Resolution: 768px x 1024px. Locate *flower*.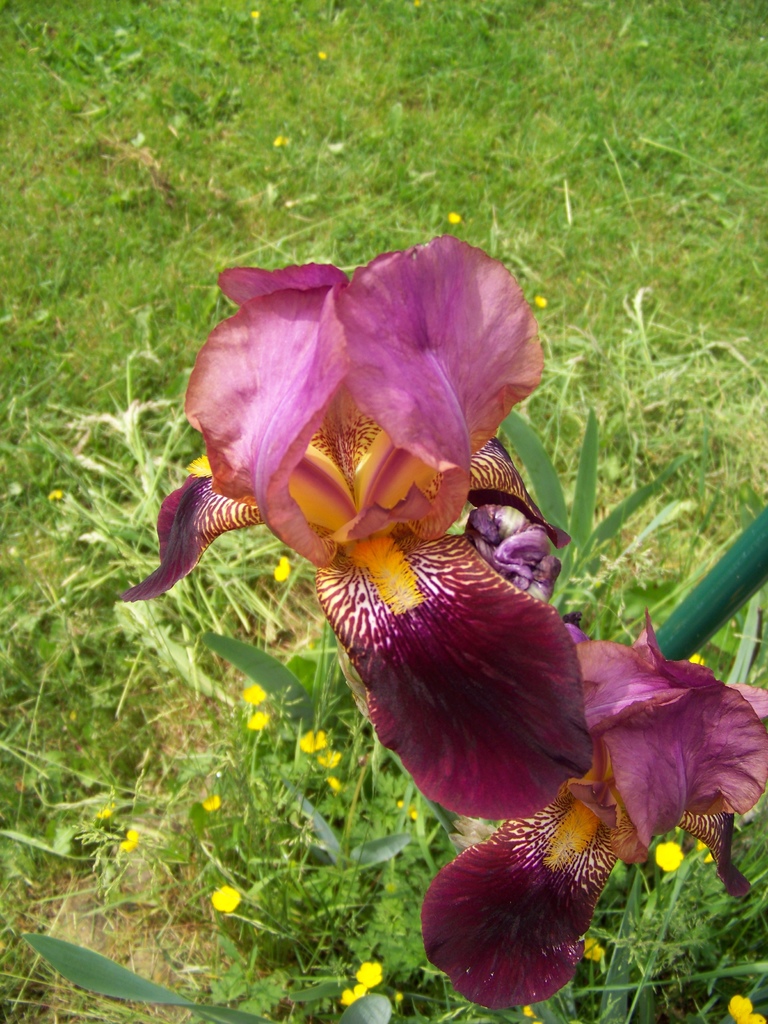
(314,746,341,770).
